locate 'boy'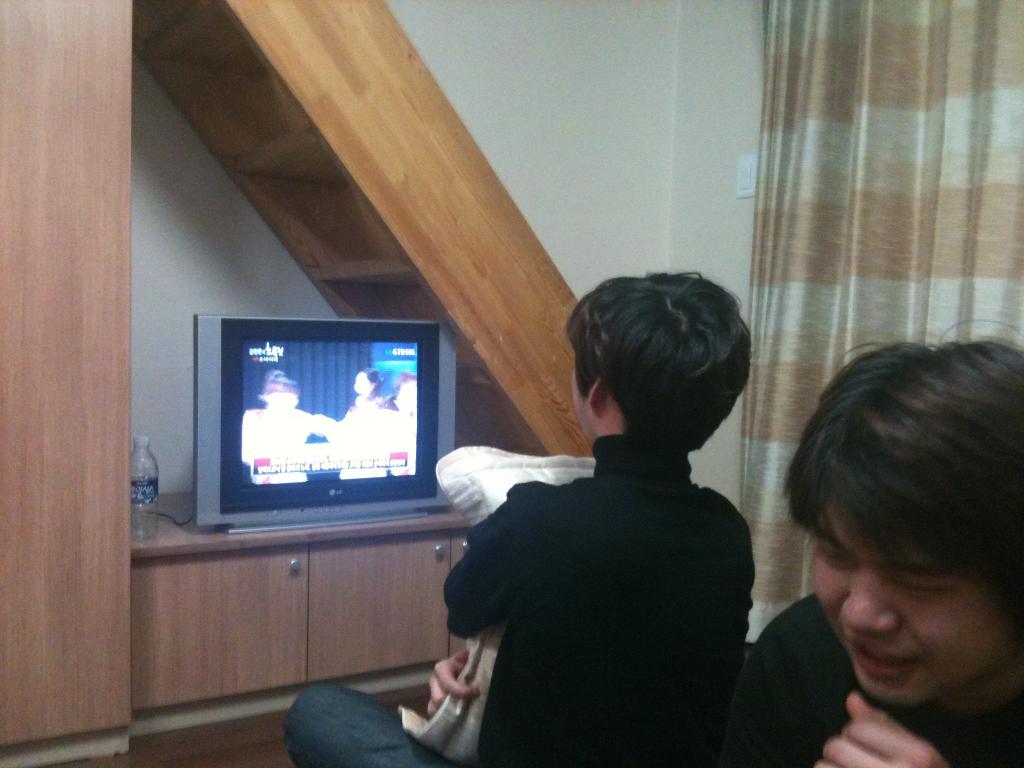
275:279:771:767
